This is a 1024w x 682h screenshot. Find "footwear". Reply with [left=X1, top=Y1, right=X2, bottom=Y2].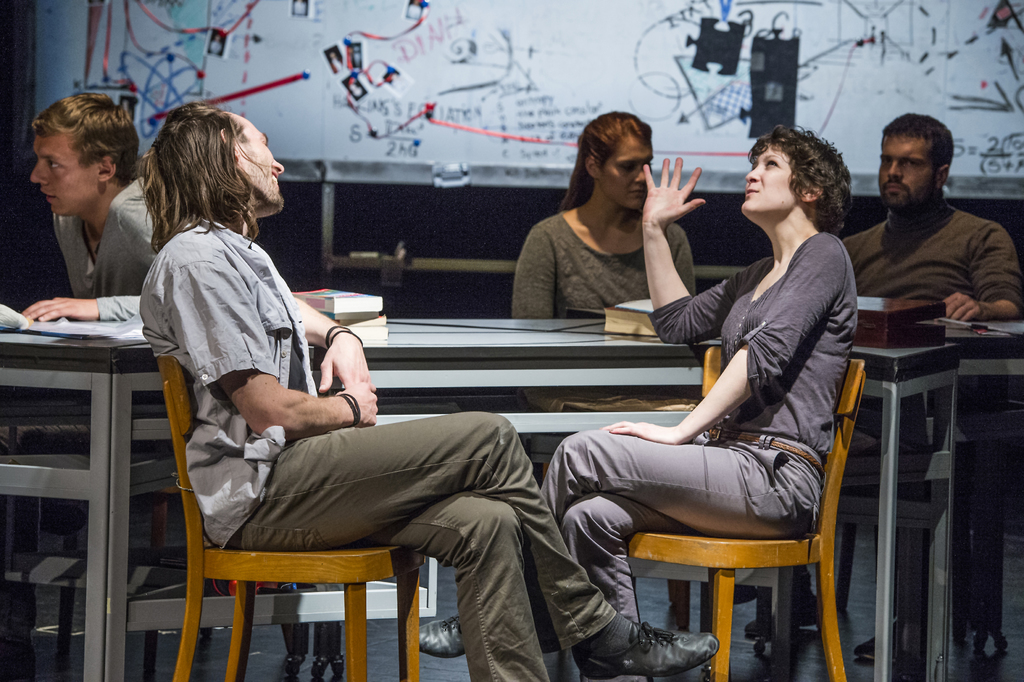
[left=572, top=615, right=719, bottom=681].
